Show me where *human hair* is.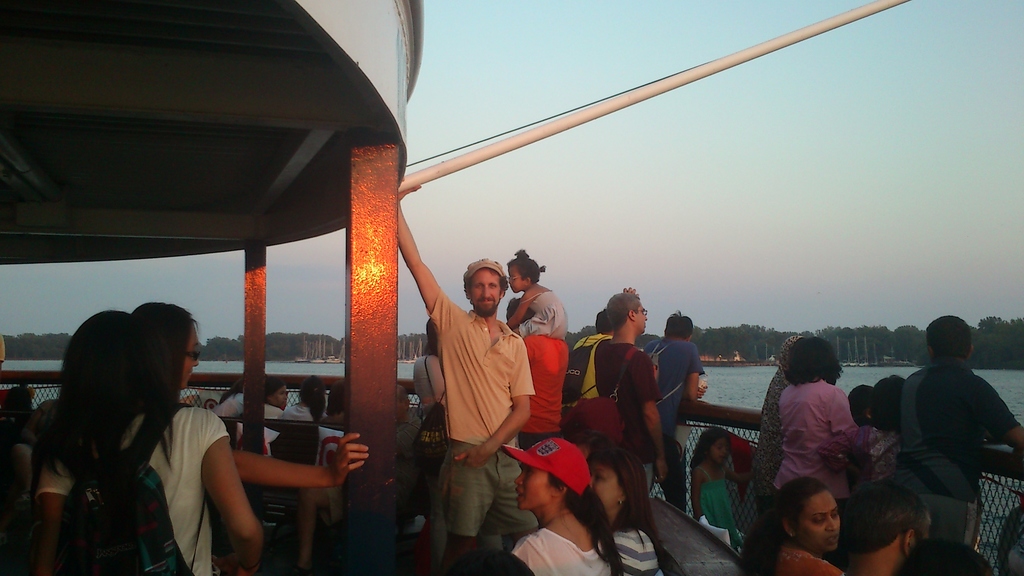
*human hair* is at [left=923, top=314, right=977, bottom=364].
